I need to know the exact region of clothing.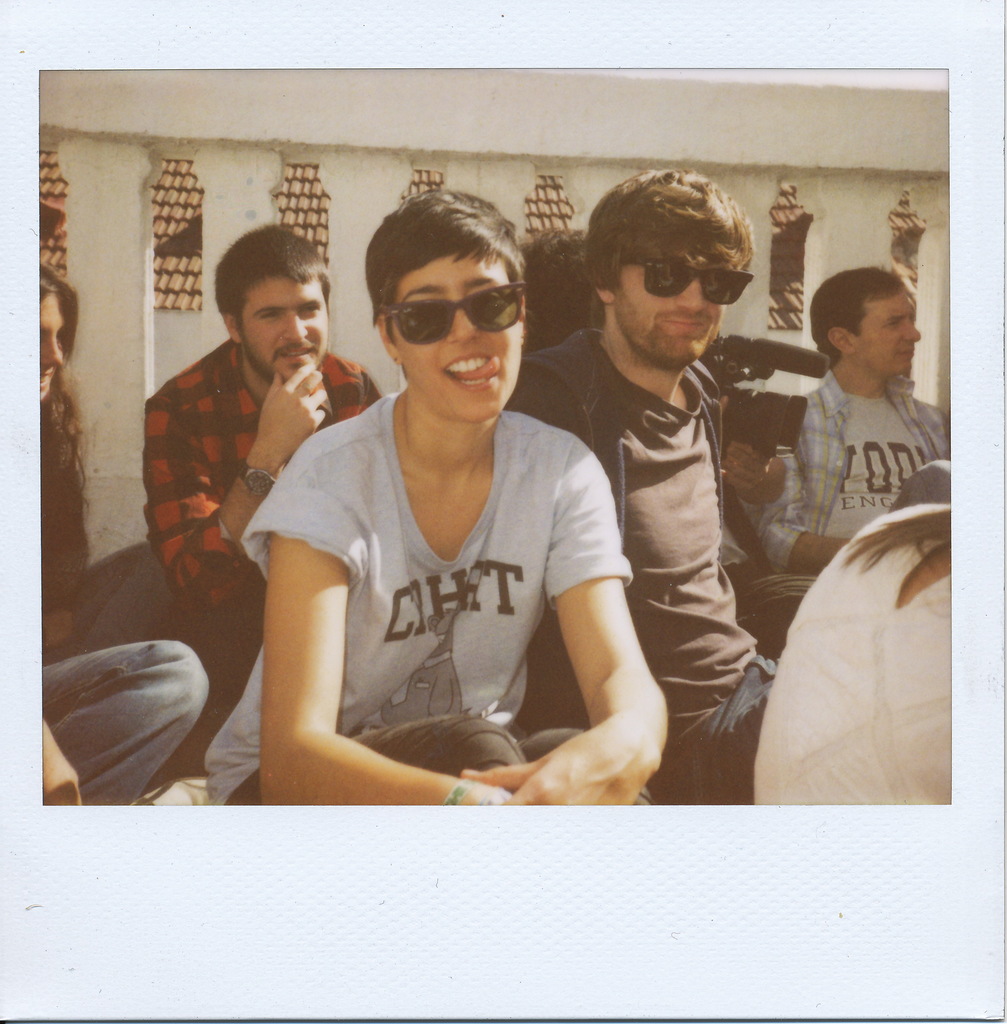
Region: {"left": 514, "top": 318, "right": 775, "bottom": 808}.
